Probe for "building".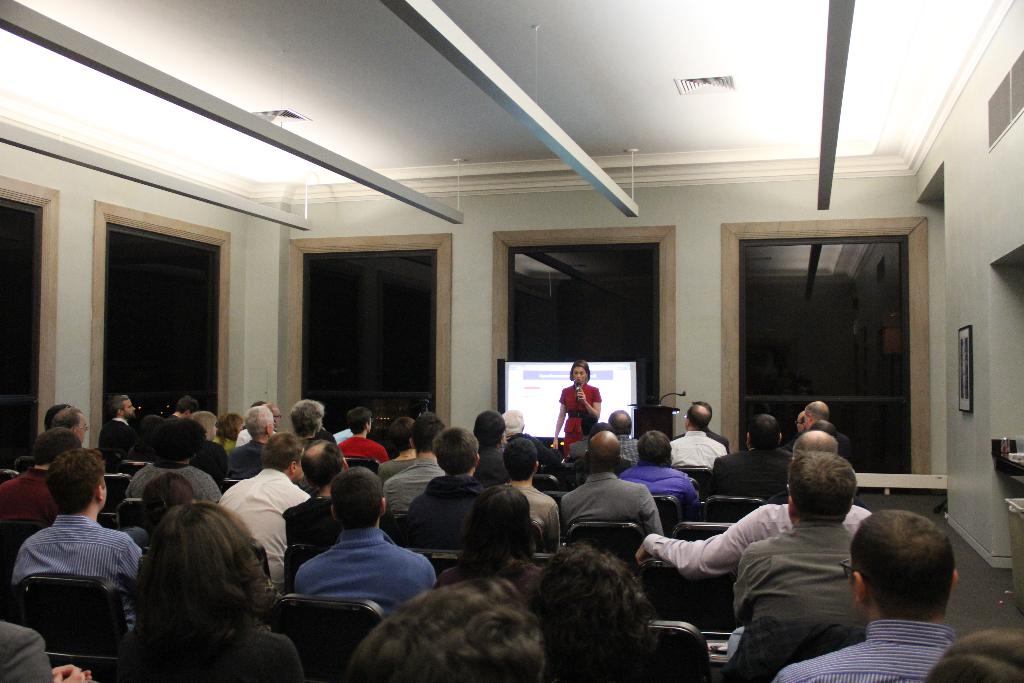
Probe result: [0, 0, 1023, 682].
